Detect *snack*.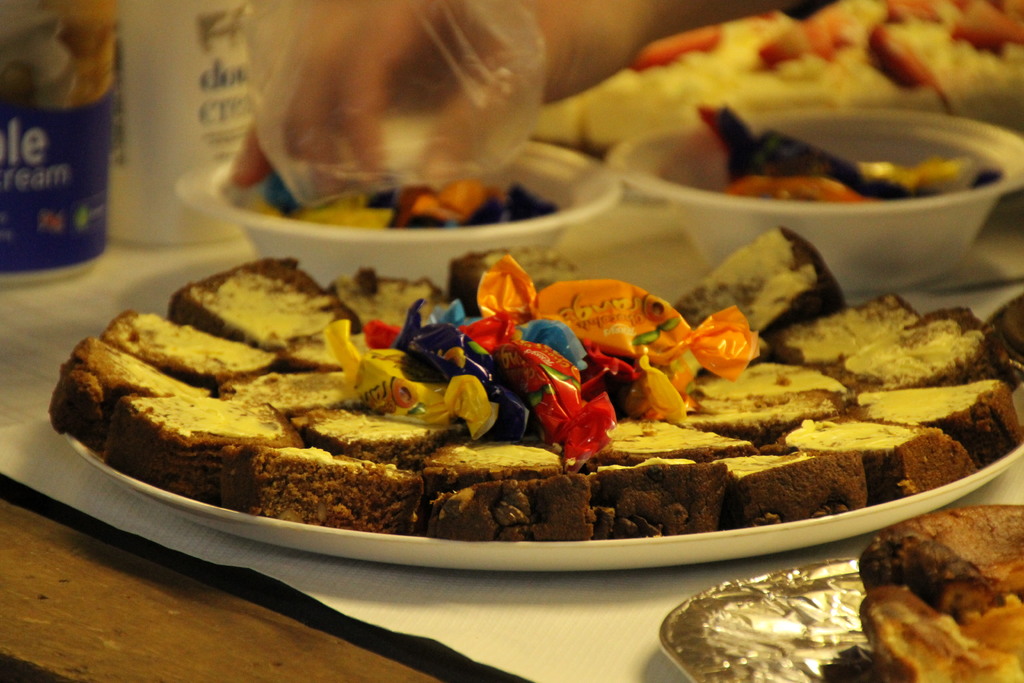
Detected at <region>324, 267, 436, 336</region>.
